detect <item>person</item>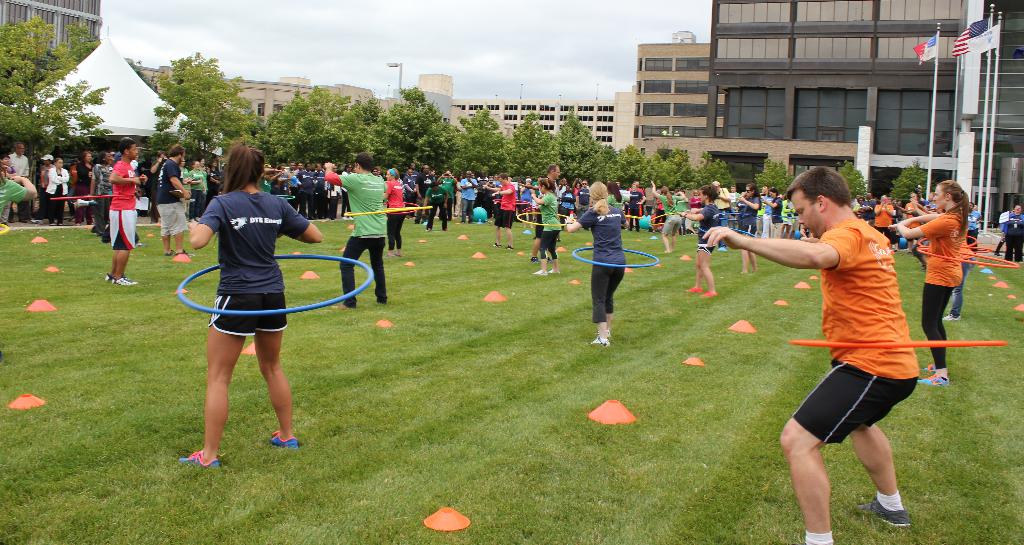
[664, 181, 717, 307]
